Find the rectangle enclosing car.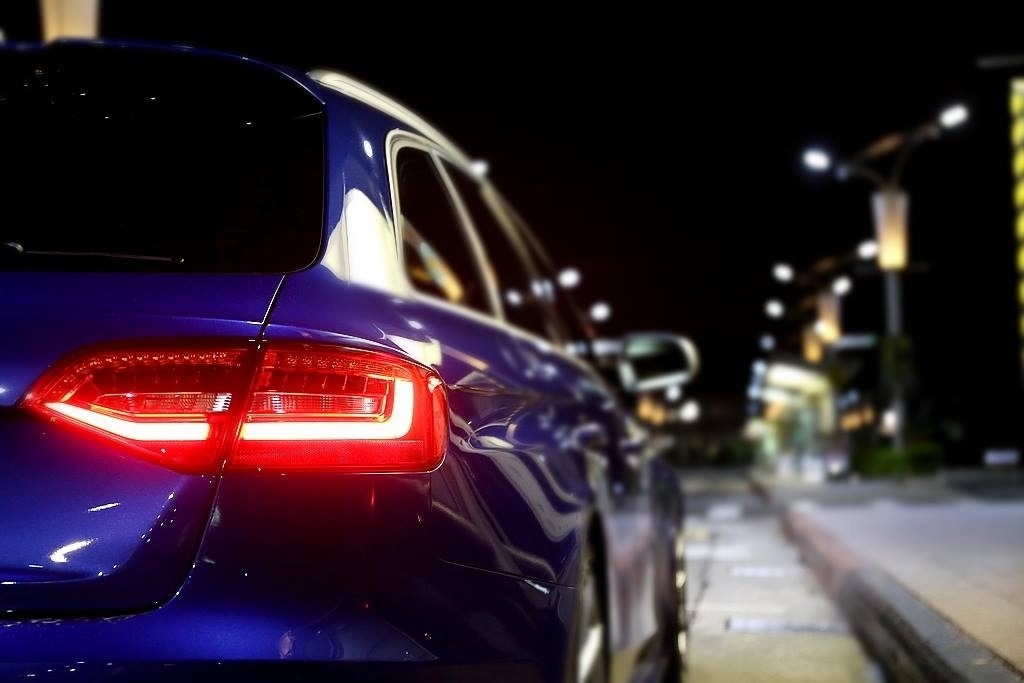
0,33,702,682.
